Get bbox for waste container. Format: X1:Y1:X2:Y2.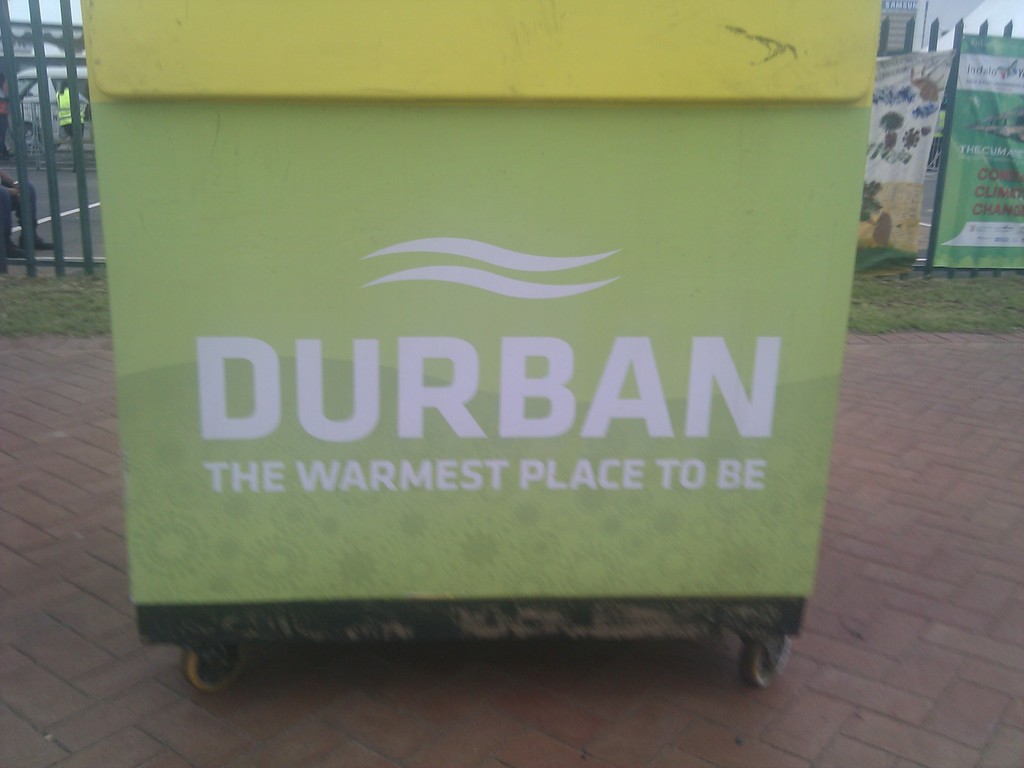
99:57:899:724.
